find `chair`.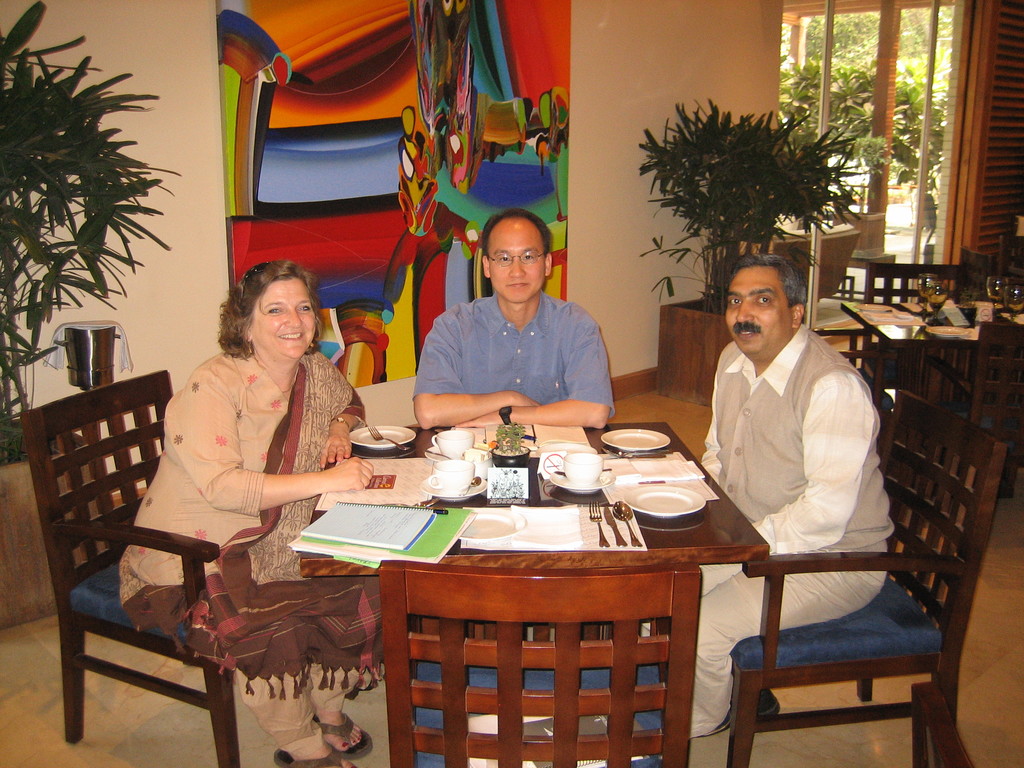
[728, 385, 1009, 767].
